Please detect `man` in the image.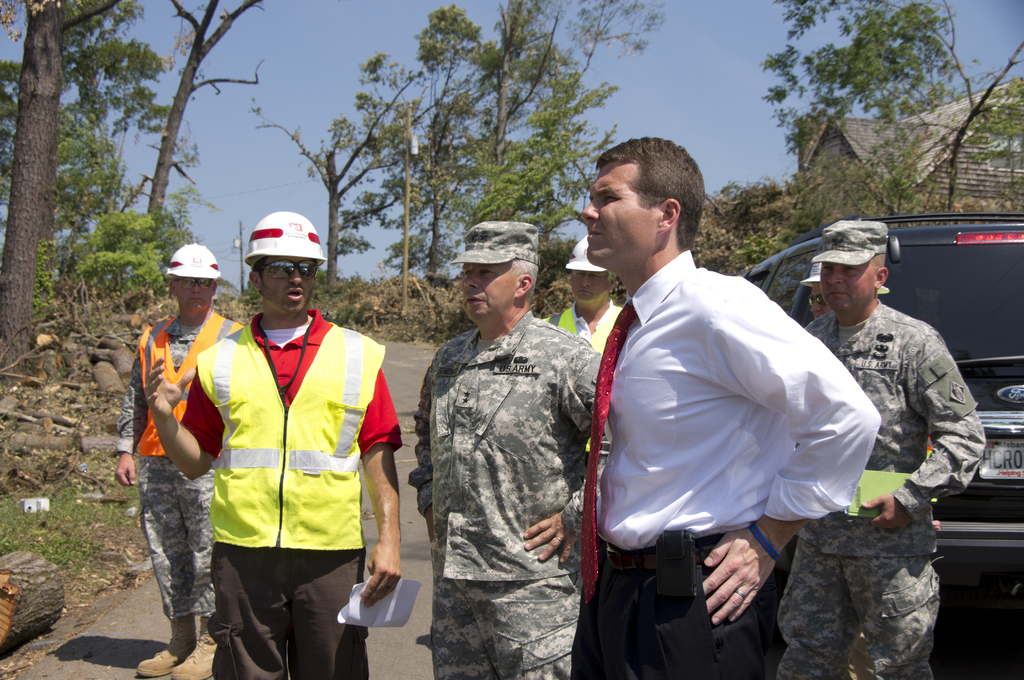
crop(115, 241, 248, 679).
